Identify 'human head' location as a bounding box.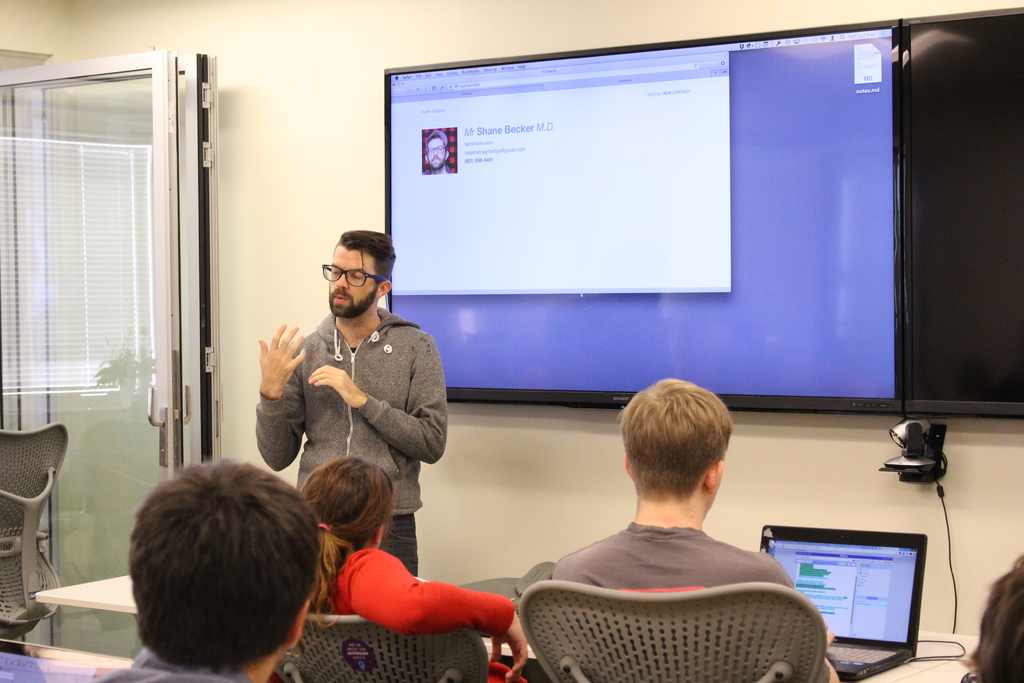
{"x1": 955, "y1": 550, "x2": 1023, "y2": 682}.
